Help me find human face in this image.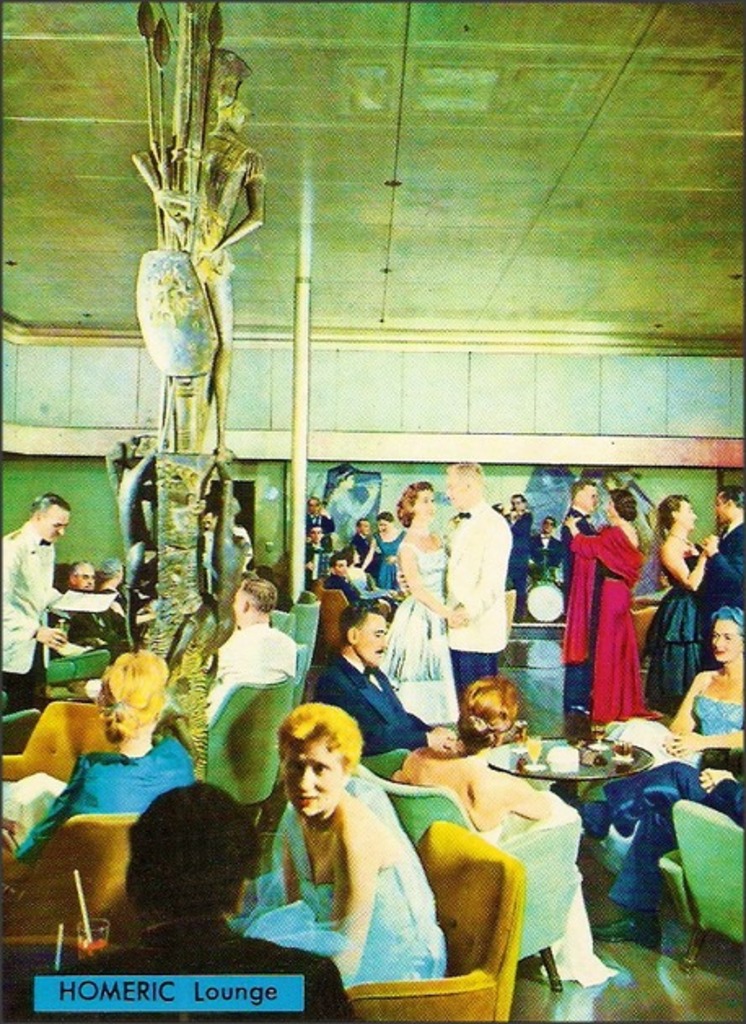
Found it: select_region(445, 472, 464, 506).
